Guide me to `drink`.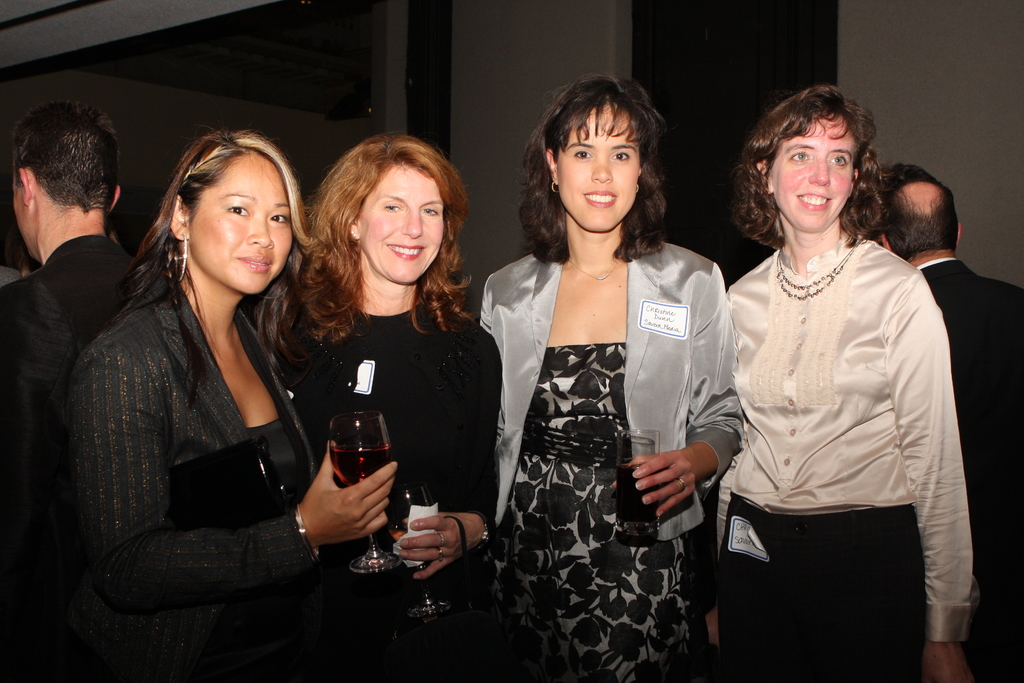
Guidance: (x1=383, y1=524, x2=429, y2=571).
